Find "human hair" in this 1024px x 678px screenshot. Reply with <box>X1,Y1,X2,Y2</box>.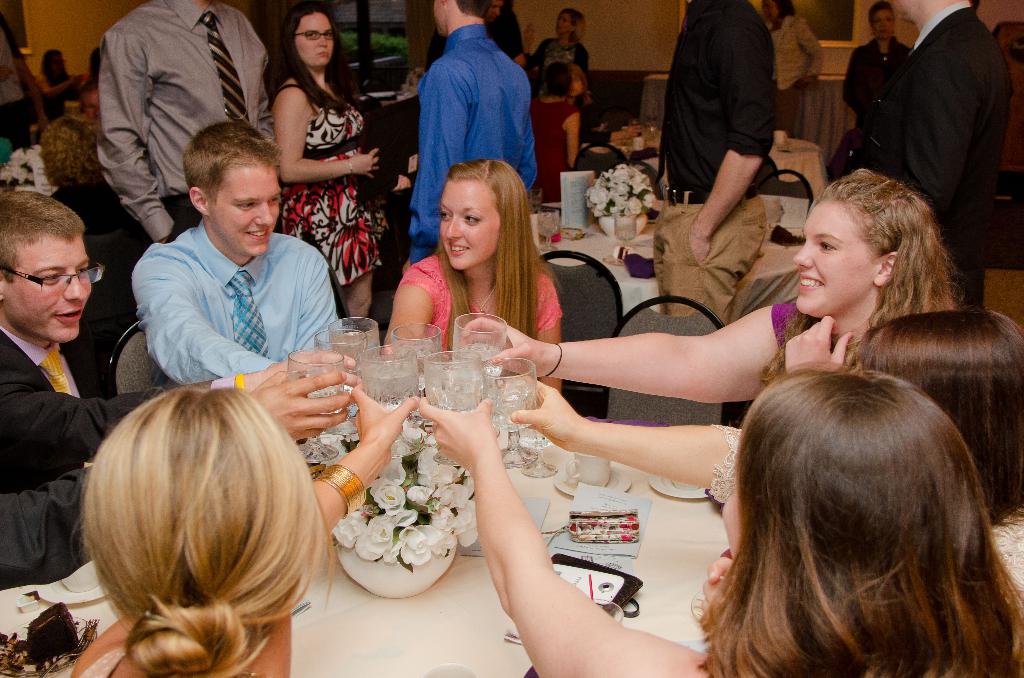
<box>845,304,1023,526</box>.
